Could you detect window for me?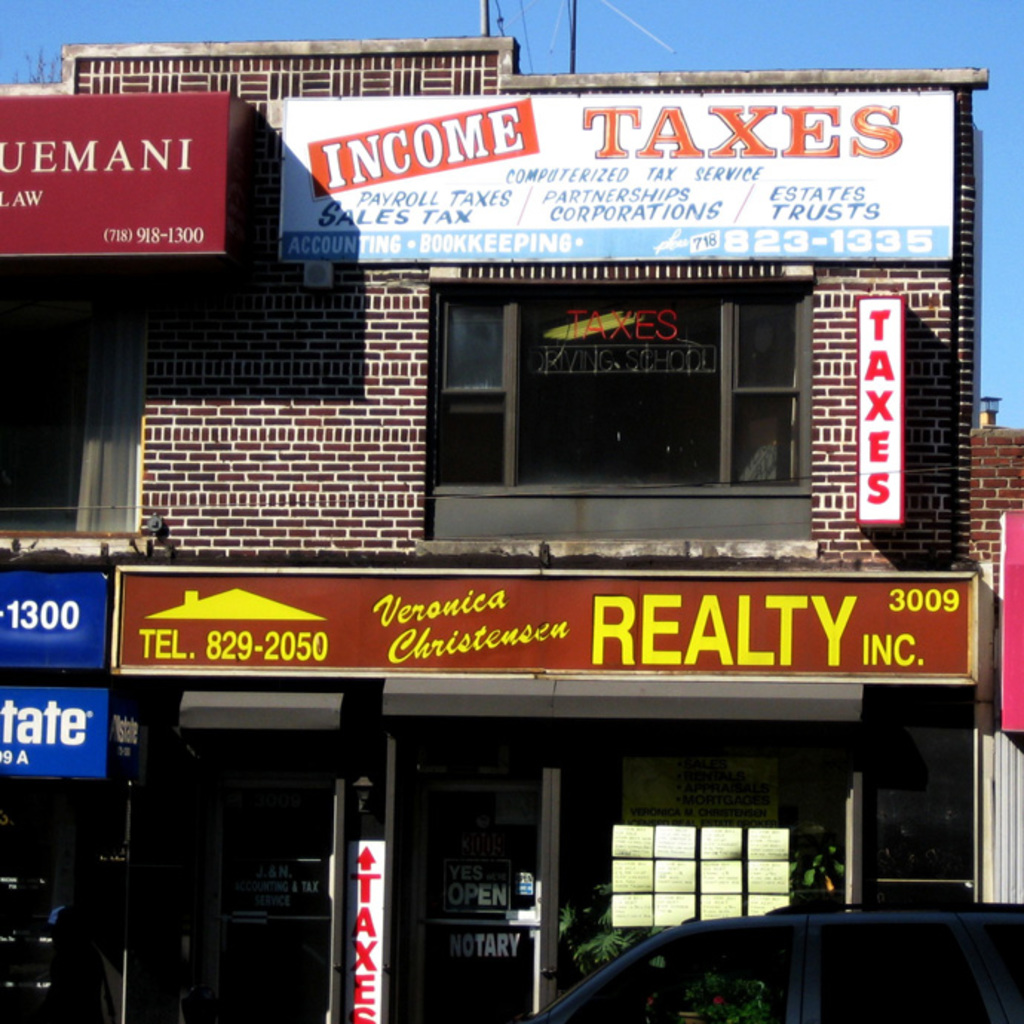
Detection result: bbox=(604, 821, 797, 939).
